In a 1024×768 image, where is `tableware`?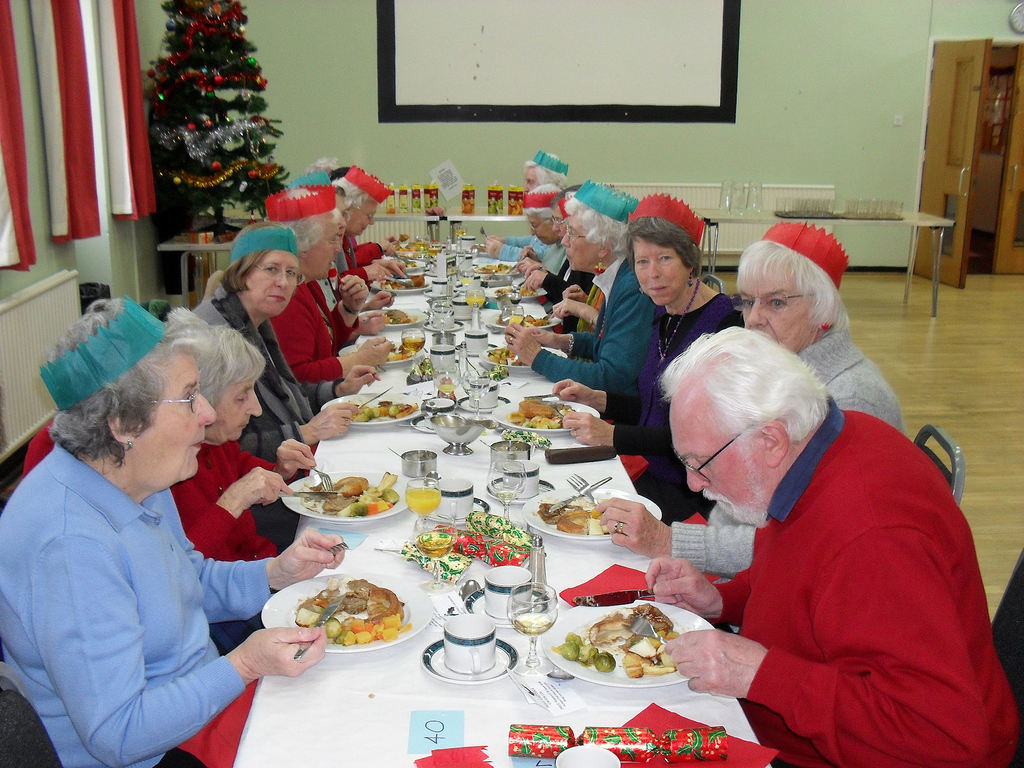
pyautogui.locateOnScreen(540, 602, 716, 688).
